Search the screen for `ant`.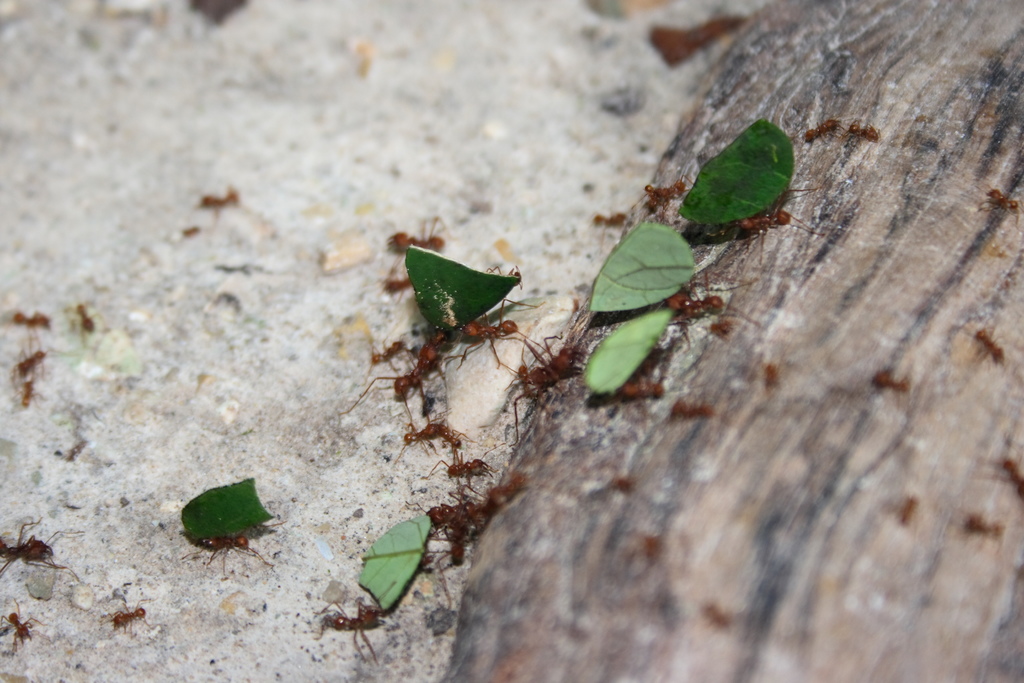
Found at [529,327,589,383].
